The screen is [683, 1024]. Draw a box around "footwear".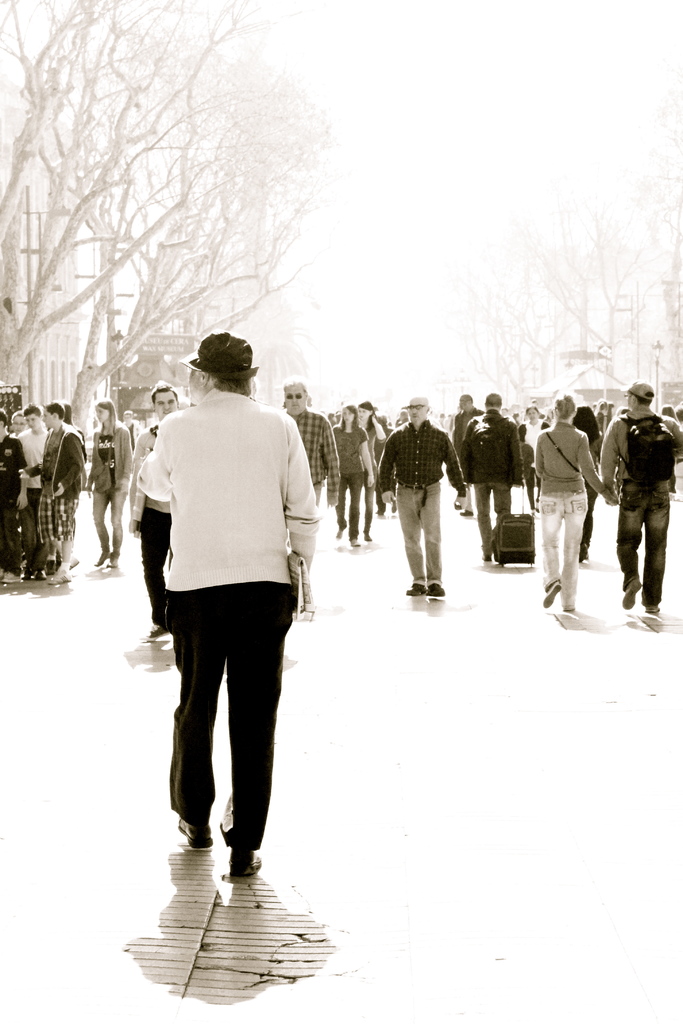
232,847,262,868.
